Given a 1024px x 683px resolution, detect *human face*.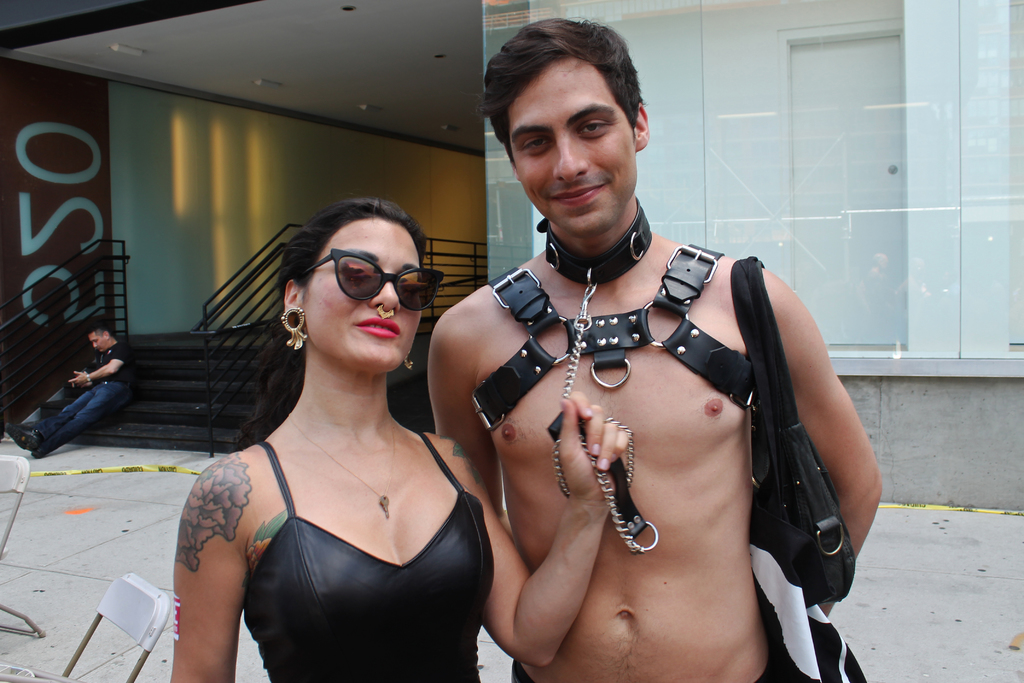
{"left": 511, "top": 62, "right": 638, "bottom": 231}.
